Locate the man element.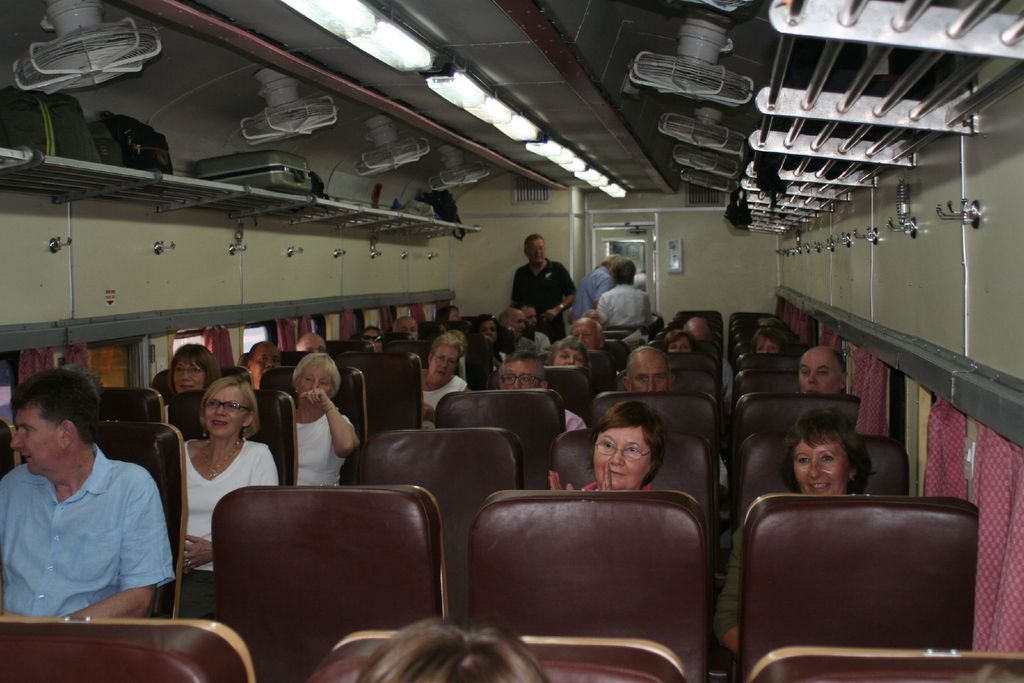
Element bbox: bbox=(294, 324, 328, 356).
